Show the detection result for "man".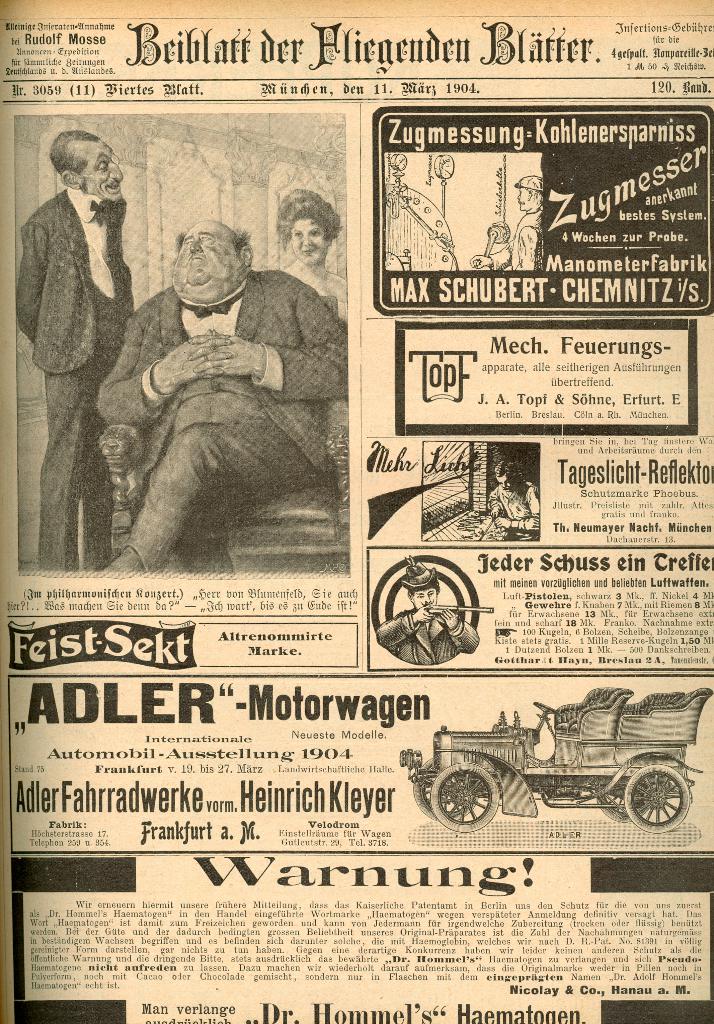
rect(486, 461, 540, 543).
